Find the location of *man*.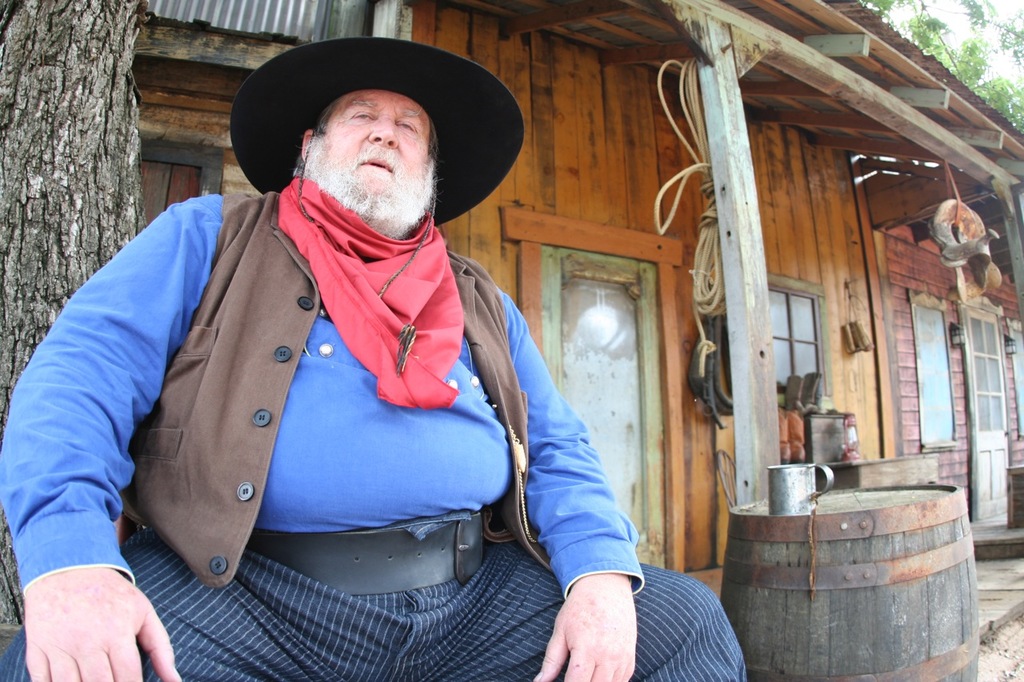
Location: select_region(41, 34, 727, 655).
